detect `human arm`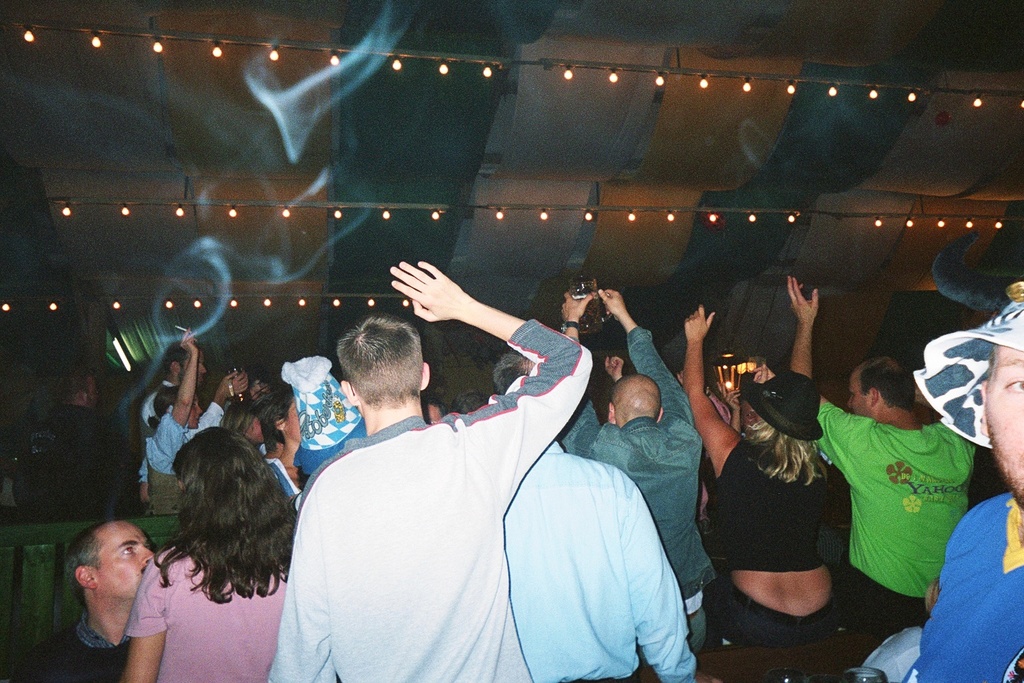
select_region(271, 496, 336, 682)
